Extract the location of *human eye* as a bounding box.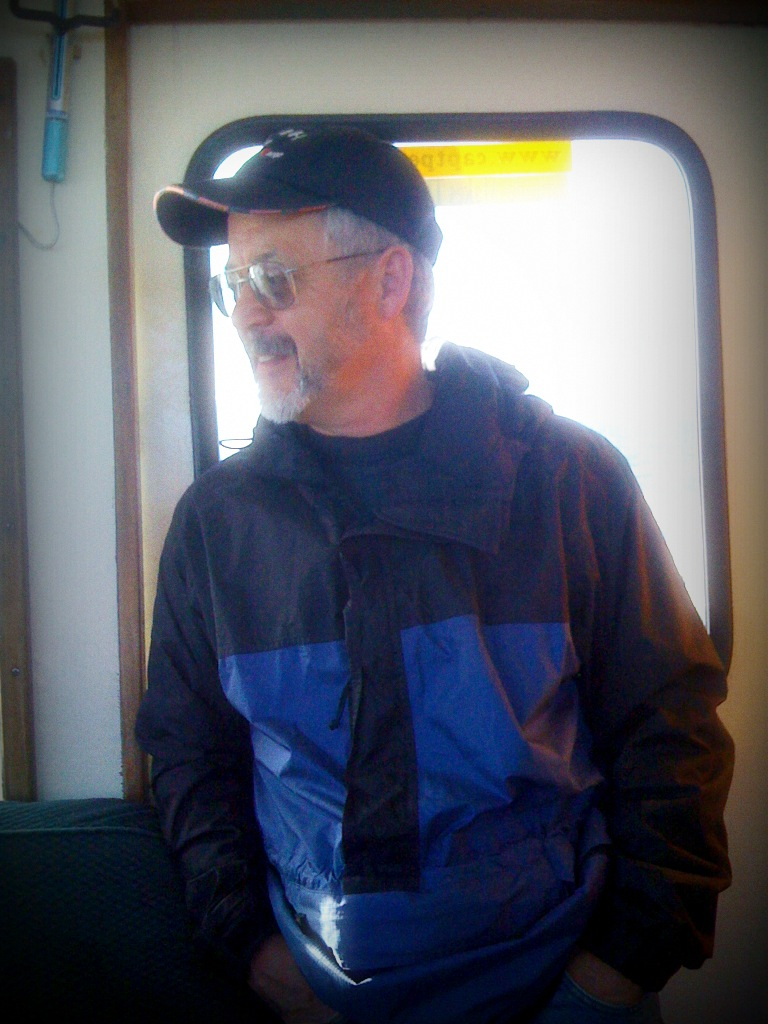
select_region(263, 269, 286, 287).
